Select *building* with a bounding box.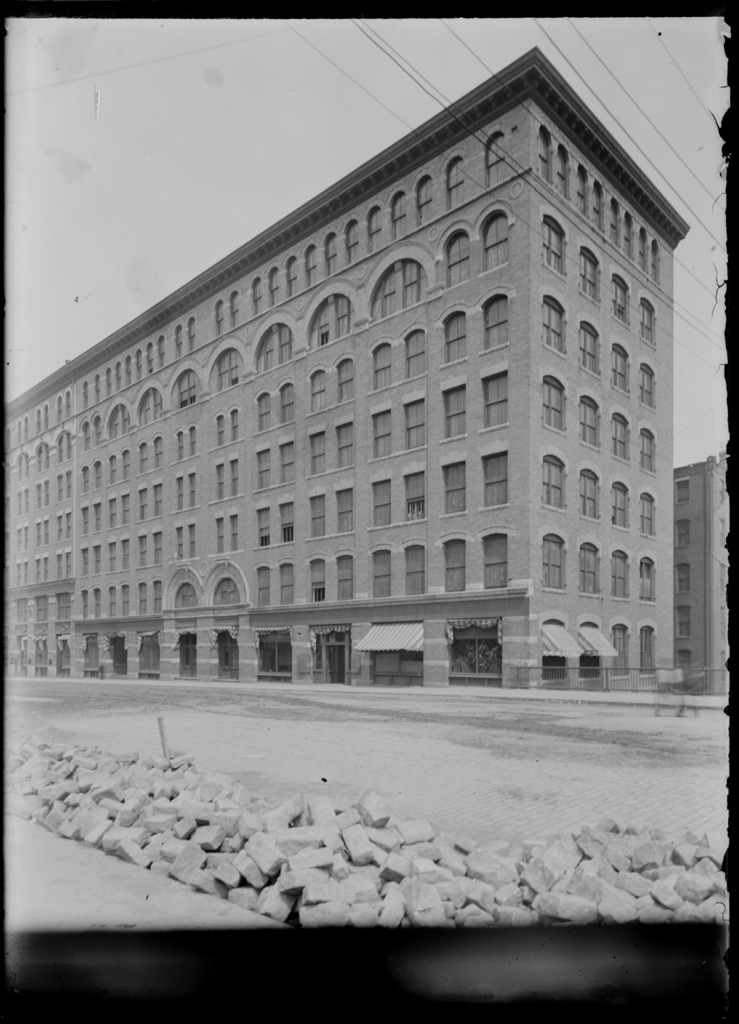
17, 32, 729, 728.
